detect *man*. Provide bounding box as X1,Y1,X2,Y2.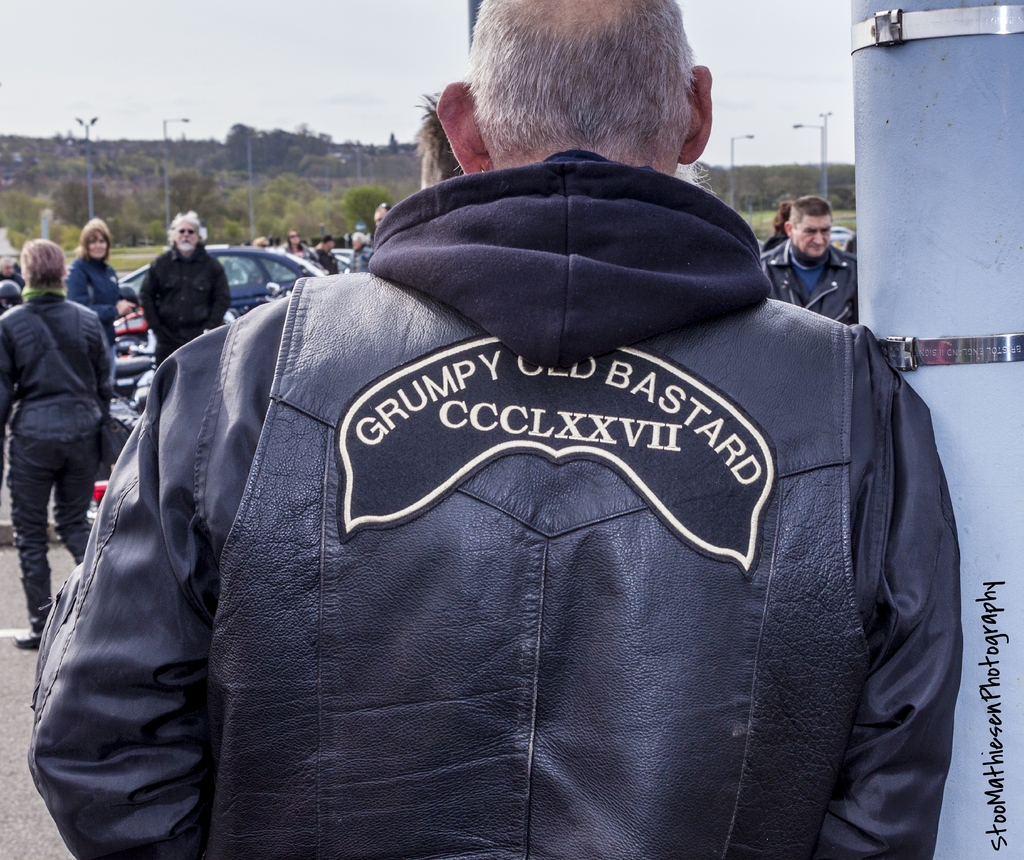
345,228,366,268.
